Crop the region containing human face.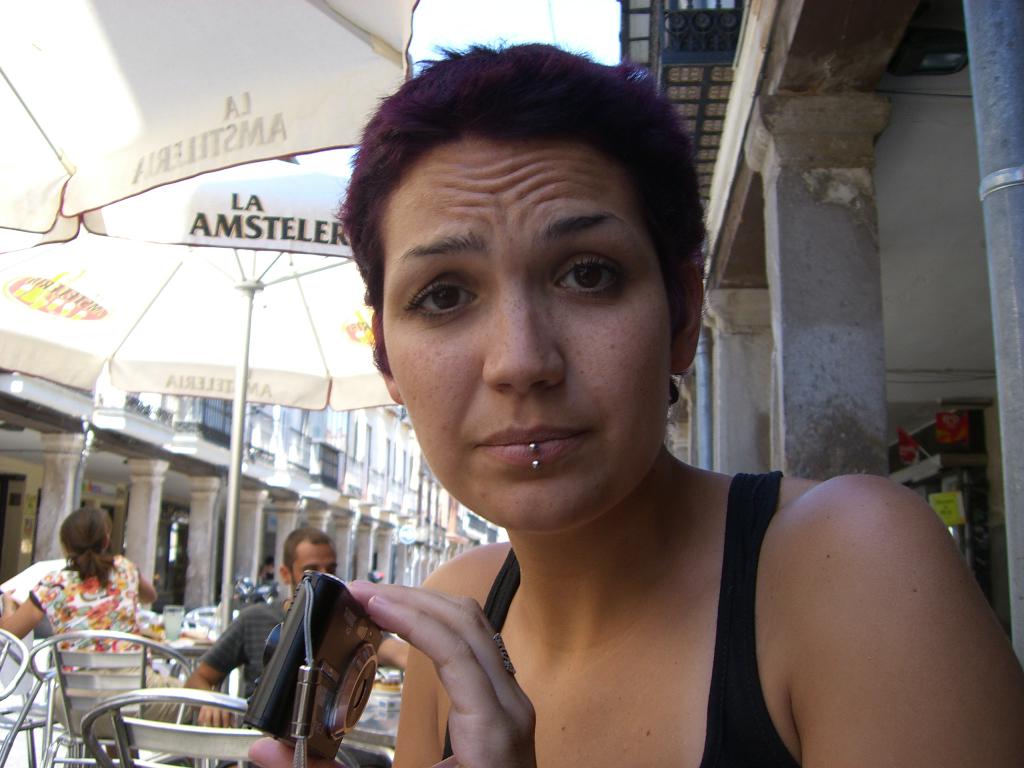
Crop region: x1=381 y1=138 x2=672 y2=529.
